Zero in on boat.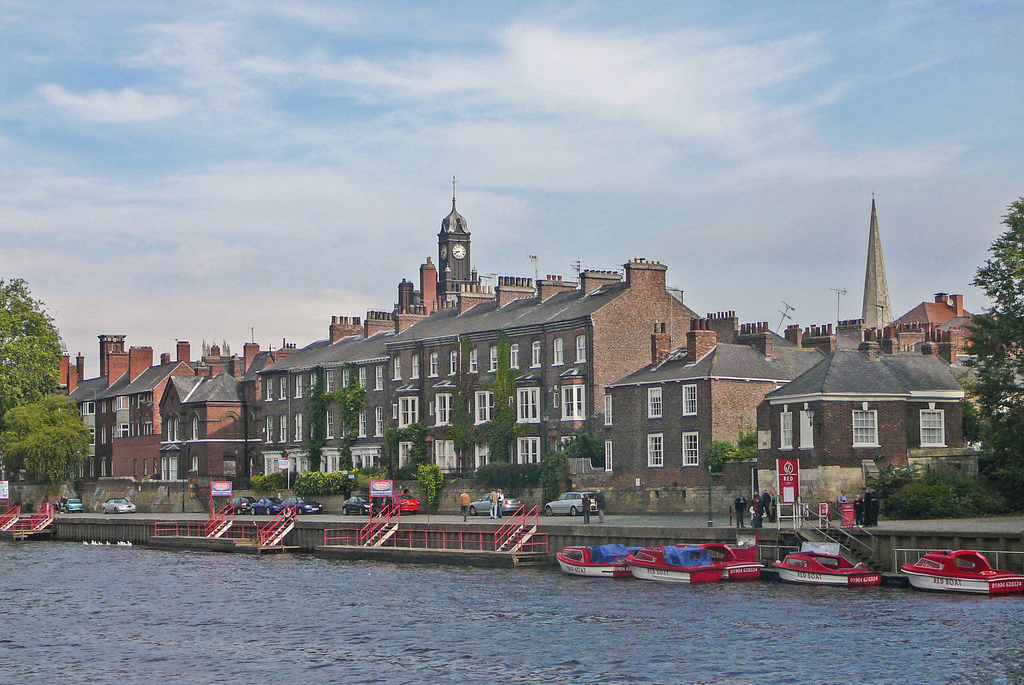
Zeroed in: 908 544 1014 605.
